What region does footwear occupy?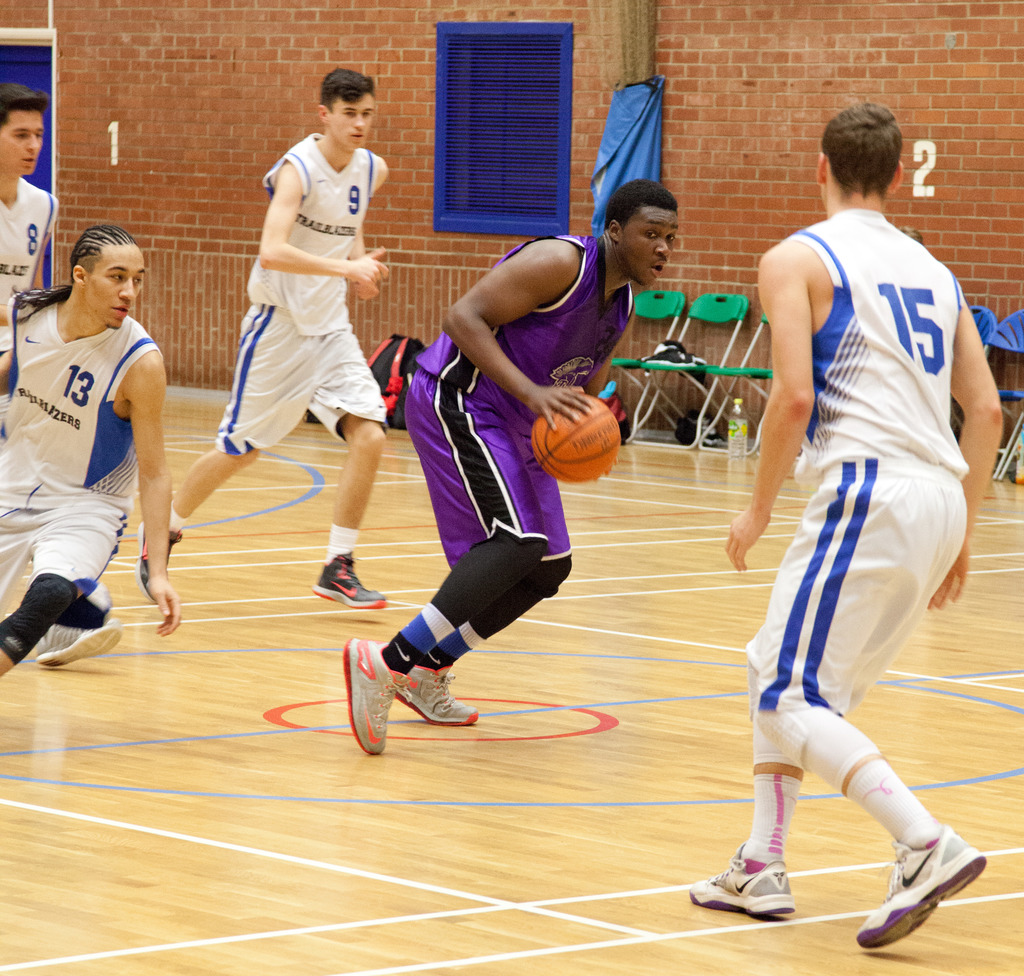
(303,553,390,617).
